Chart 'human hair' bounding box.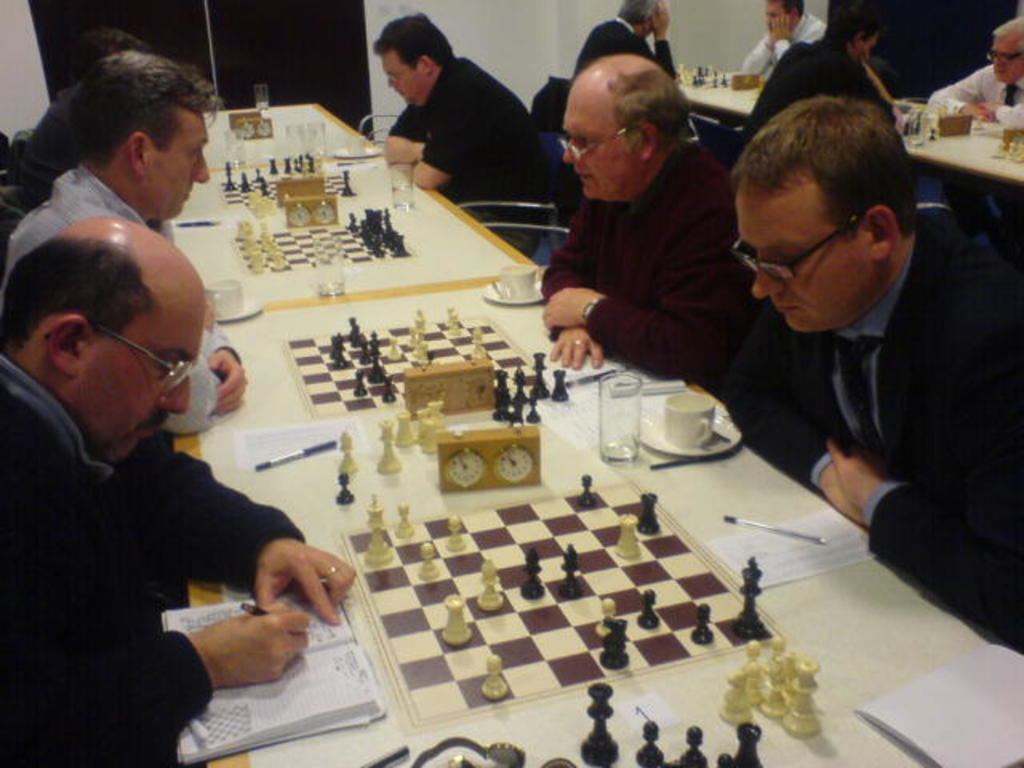
Charted: box(0, 230, 160, 355).
